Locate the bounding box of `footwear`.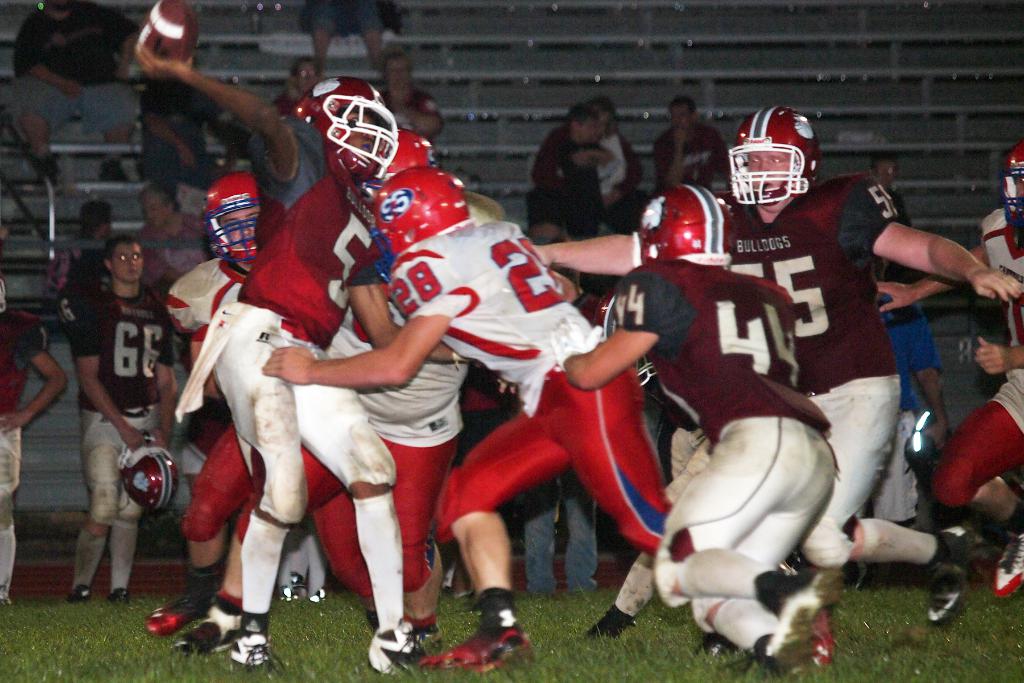
Bounding box: bbox=(67, 583, 90, 604).
